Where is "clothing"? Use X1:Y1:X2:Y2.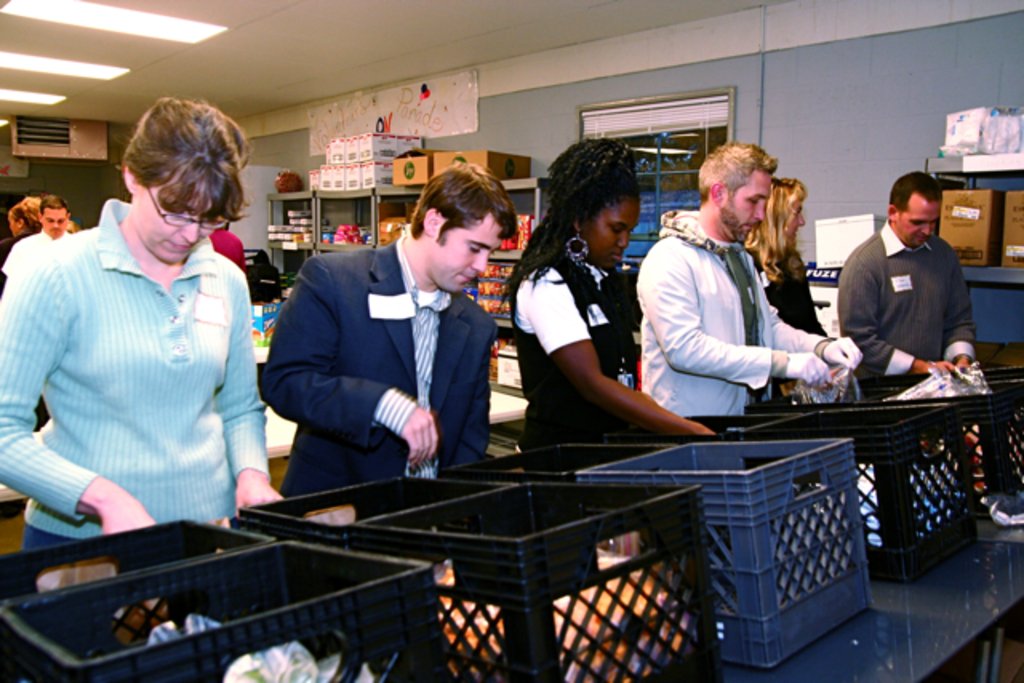
0:227:77:296.
